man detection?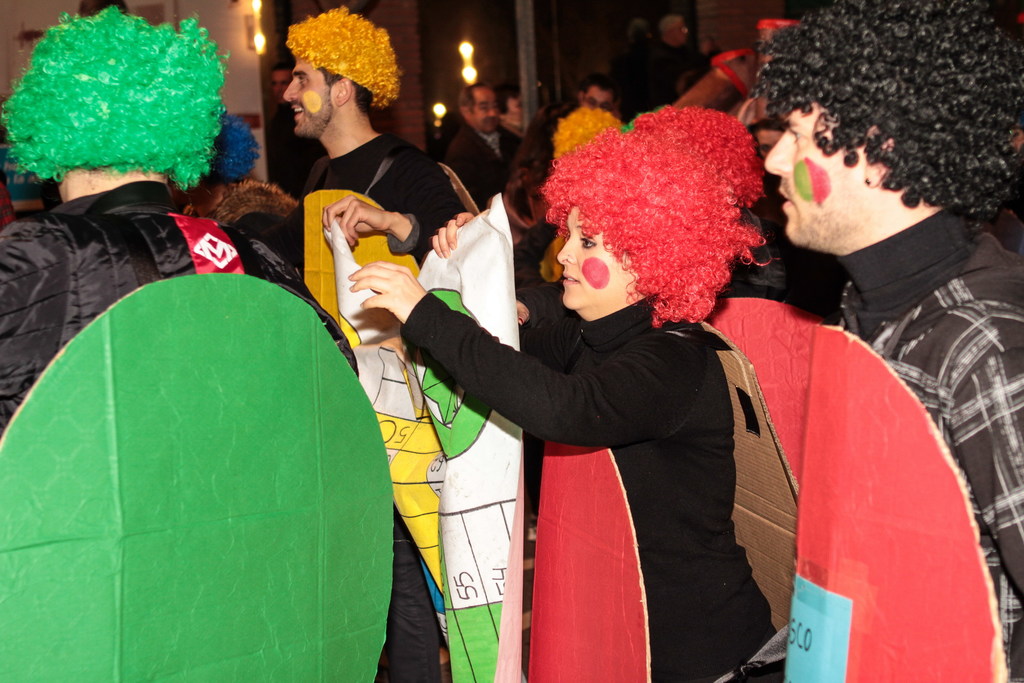
[435,81,511,199]
